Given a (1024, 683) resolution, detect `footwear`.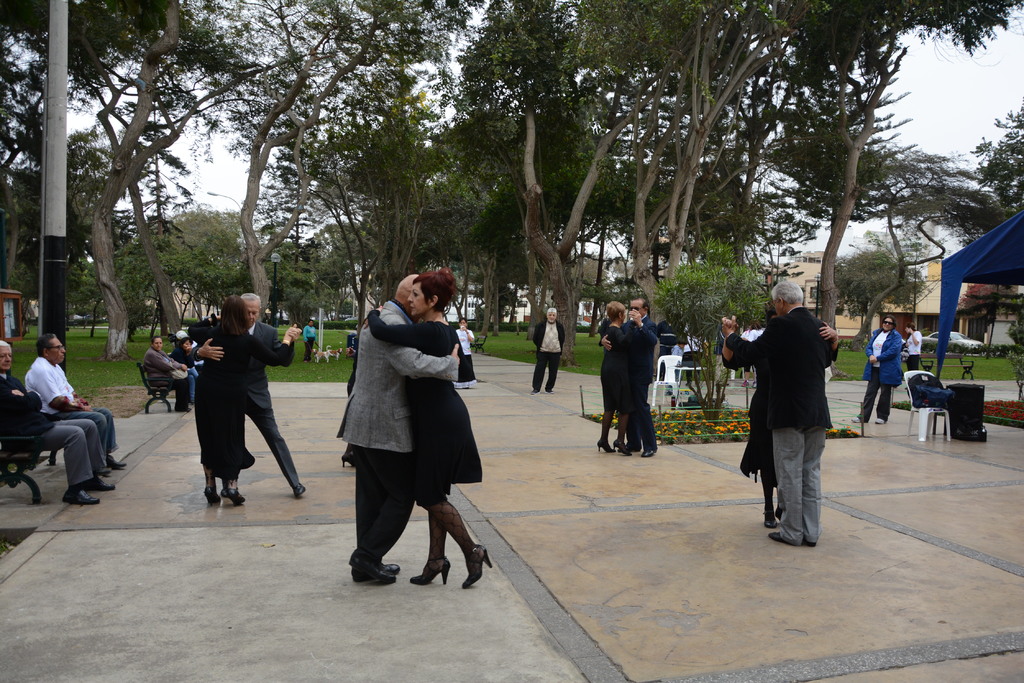
[90,476,113,494].
